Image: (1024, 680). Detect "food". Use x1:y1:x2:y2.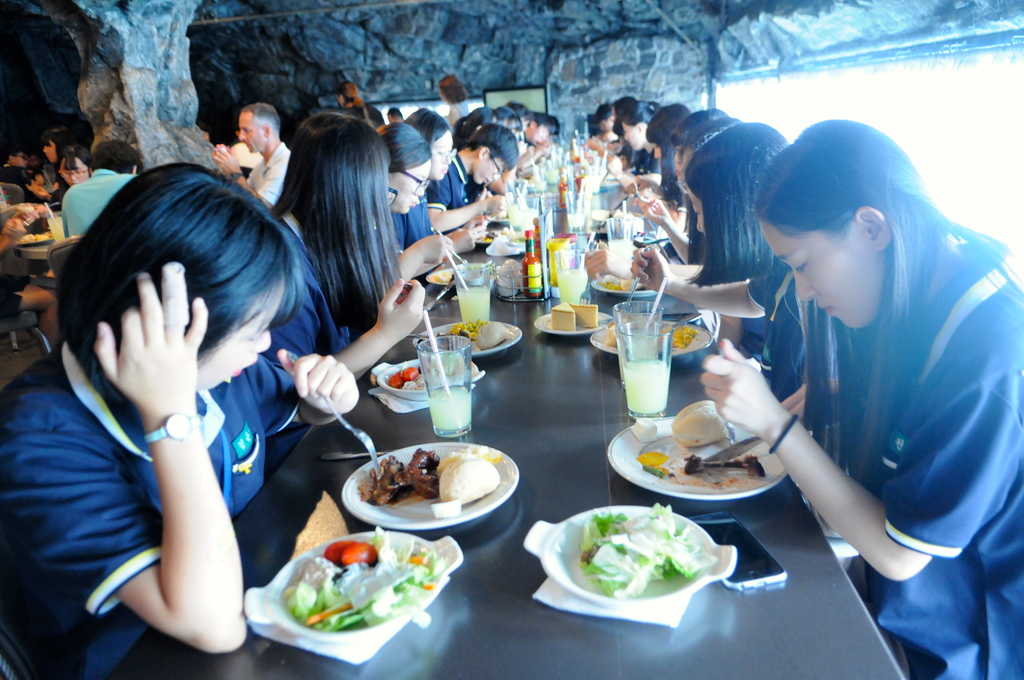
627:398:767:480.
